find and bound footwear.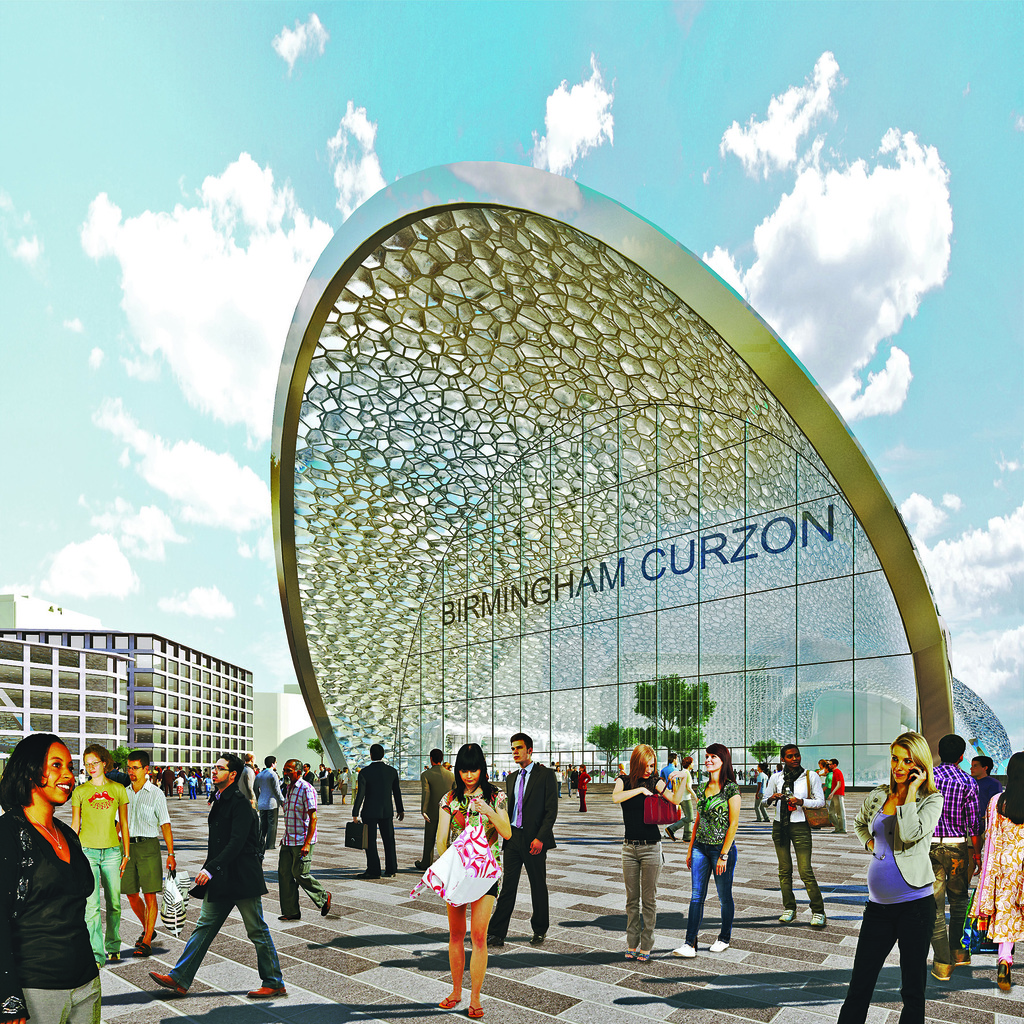
Bound: [x1=140, y1=940, x2=148, y2=959].
